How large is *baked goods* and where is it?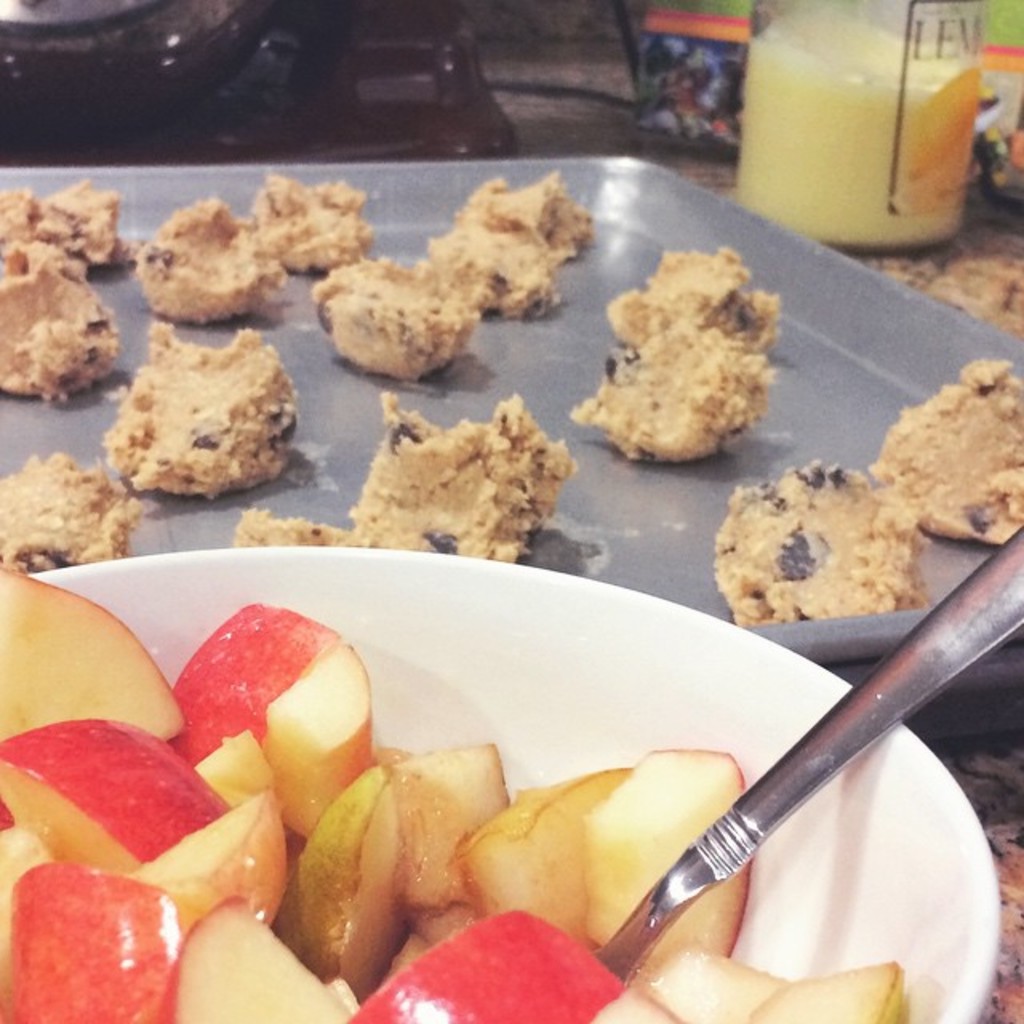
Bounding box: box(568, 320, 782, 469).
